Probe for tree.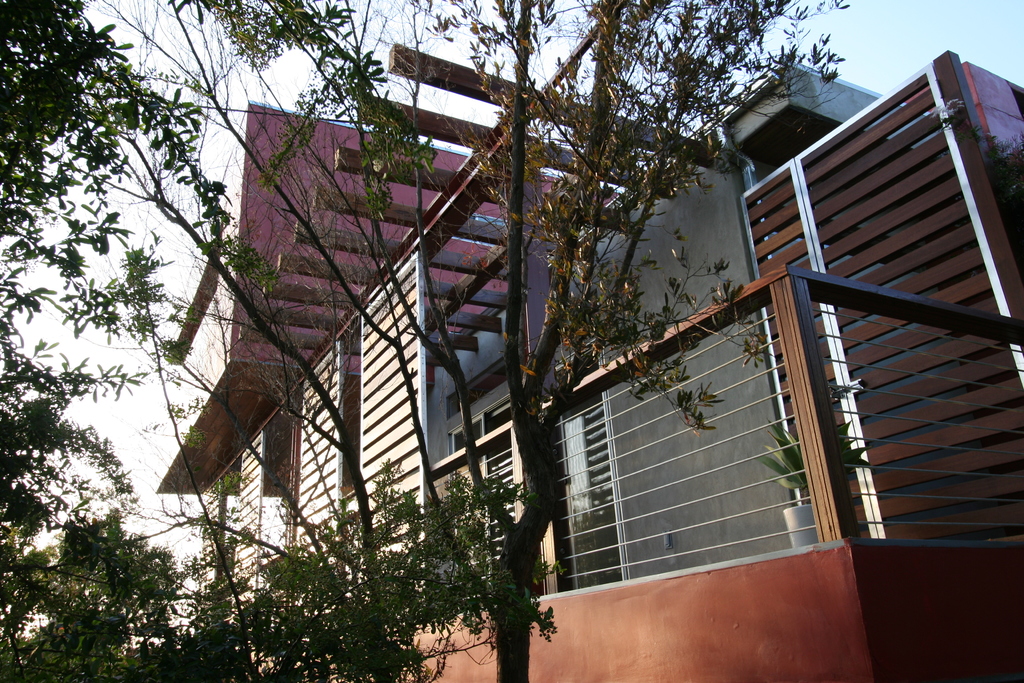
Probe result: bbox=[0, 0, 850, 682].
